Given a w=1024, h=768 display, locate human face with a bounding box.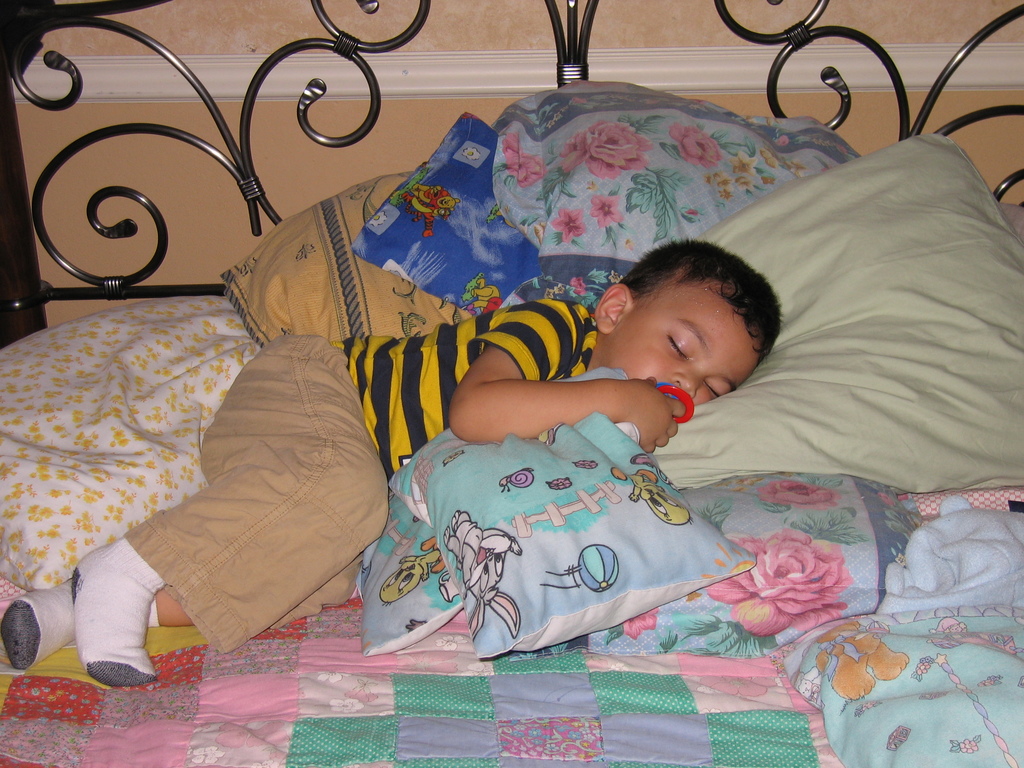
Located: (604,283,759,407).
